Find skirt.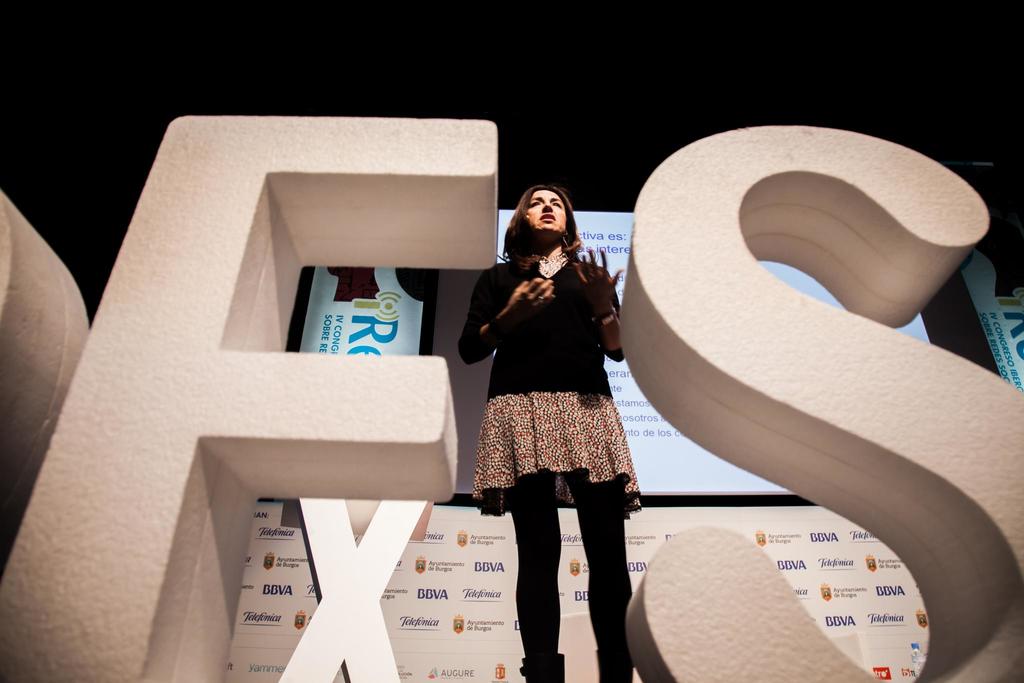
bbox(470, 384, 645, 516).
